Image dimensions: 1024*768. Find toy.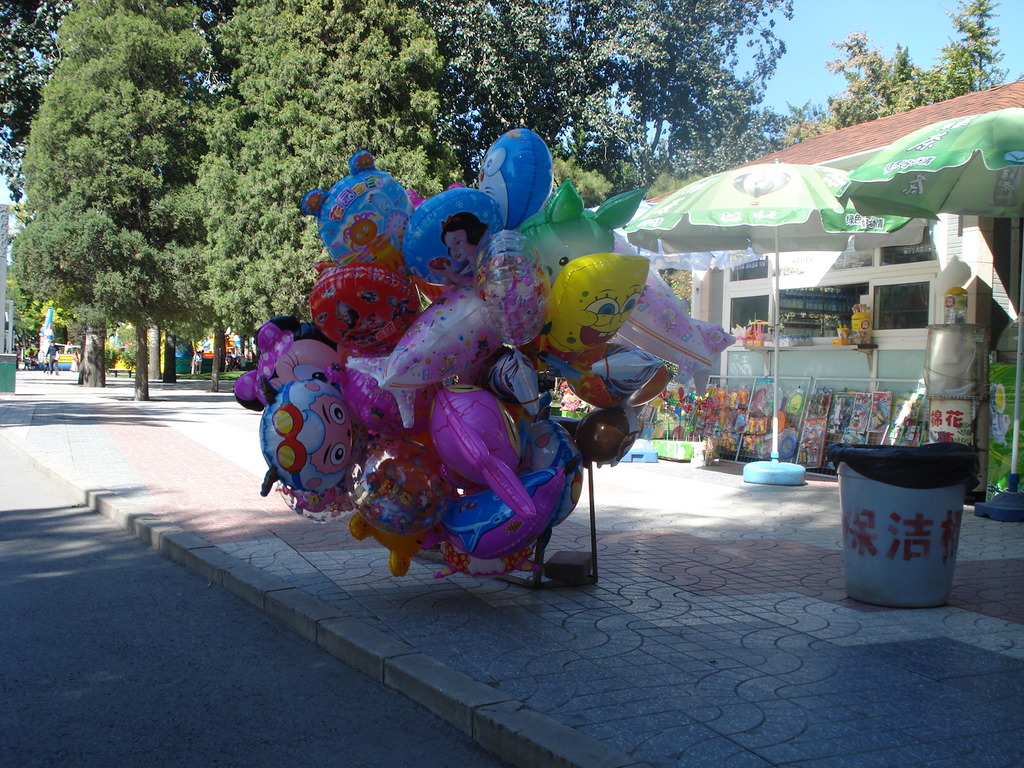
x1=292 y1=150 x2=429 y2=280.
